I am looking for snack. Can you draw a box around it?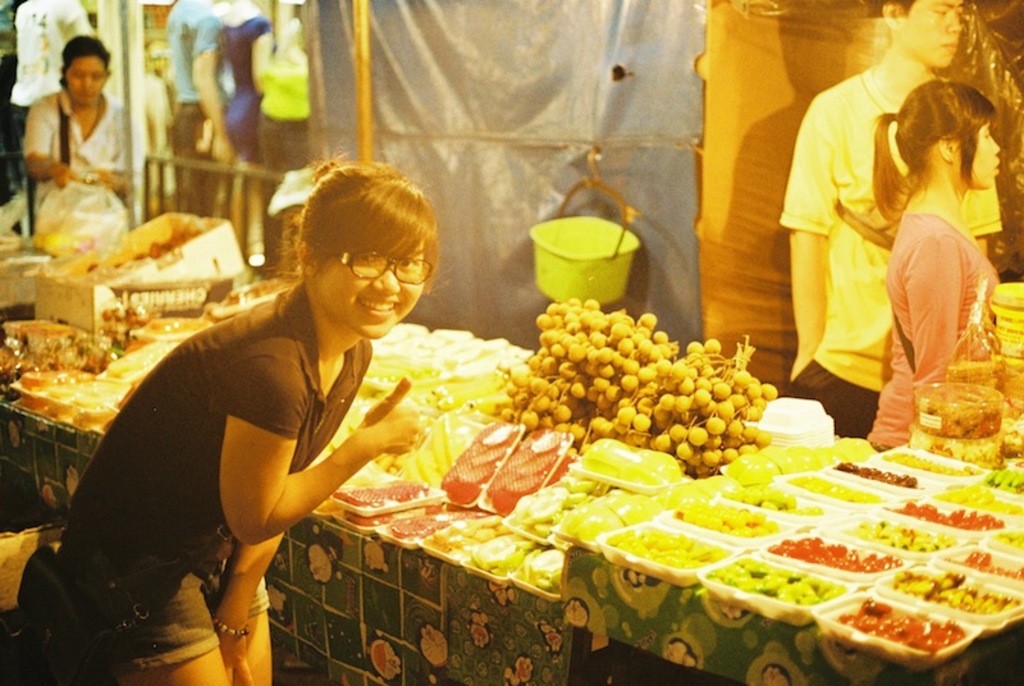
Sure, the bounding box is <bbox>829, 594, 968, 653</bbox>.
